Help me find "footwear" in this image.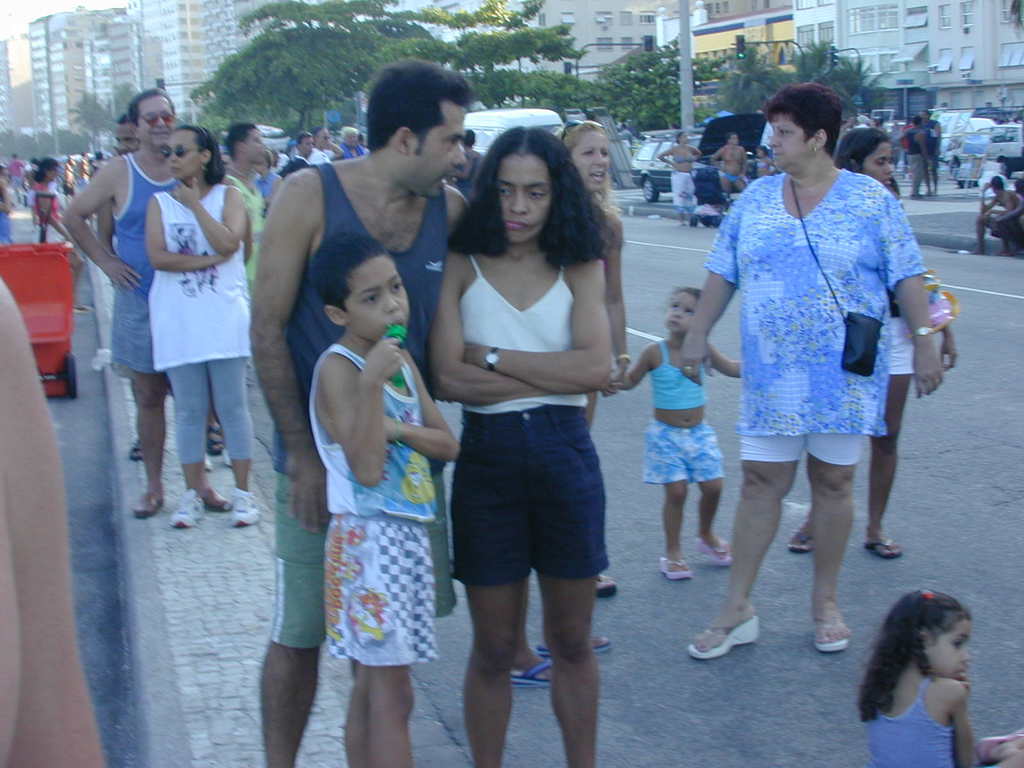
Found it: {"x1": 912, "y1": 192, "x2": 927, "y2": 196}.
